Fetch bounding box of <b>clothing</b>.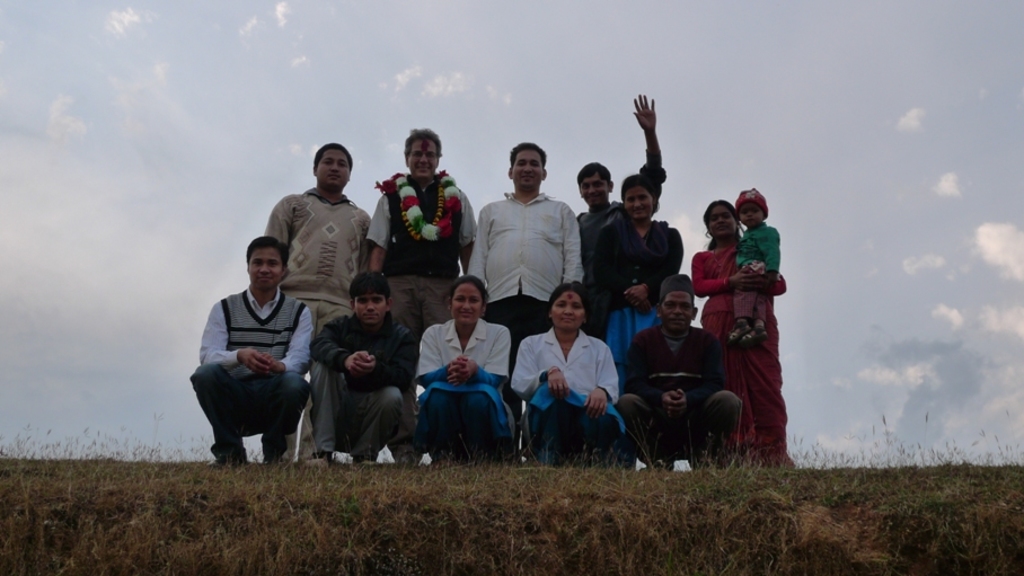
Bbox: box(466, 188, 584, 303).
